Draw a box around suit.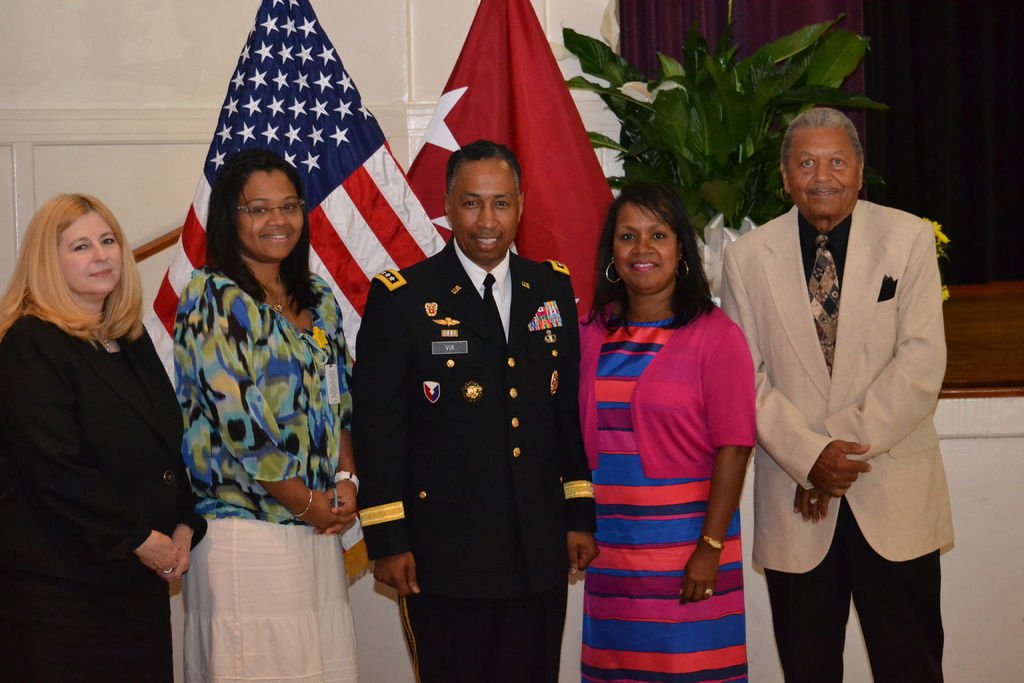
730:109:956:676.
